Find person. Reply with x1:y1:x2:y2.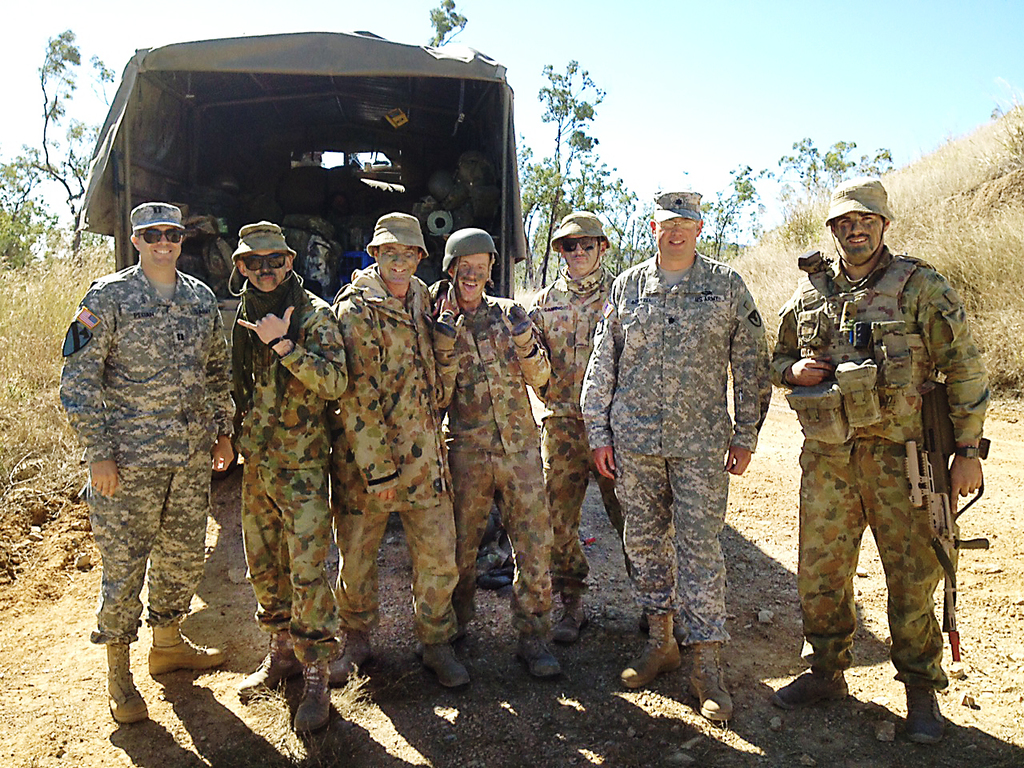
777:200:981:738.
